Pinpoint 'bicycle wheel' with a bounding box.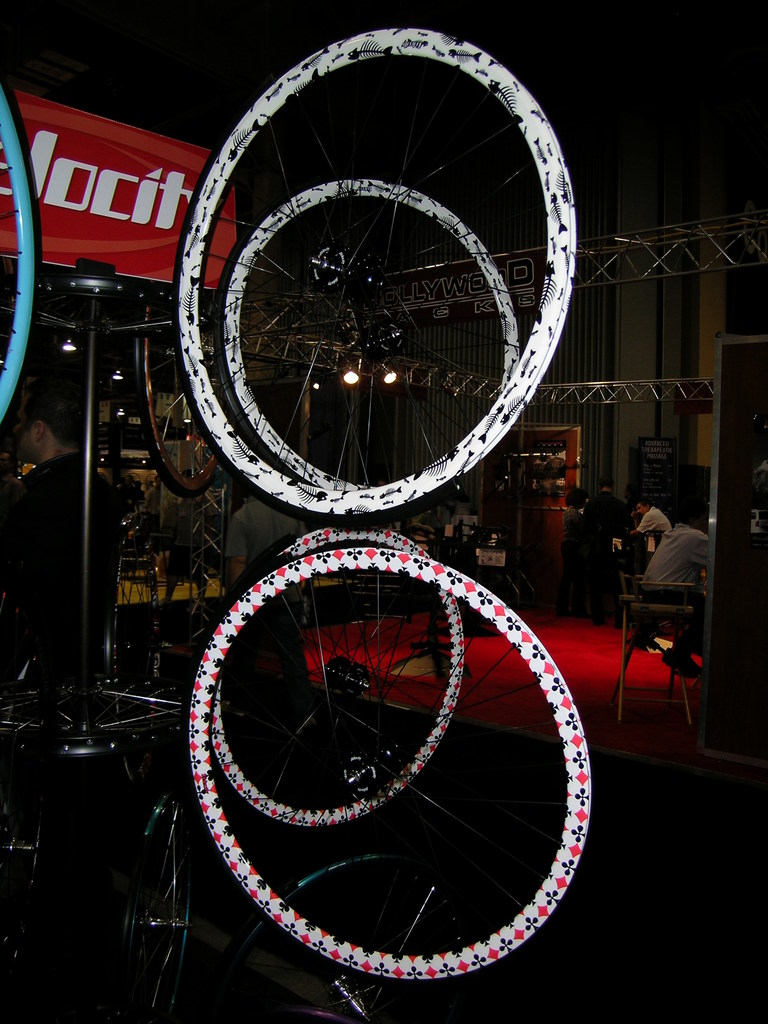
210,175,520,492.
